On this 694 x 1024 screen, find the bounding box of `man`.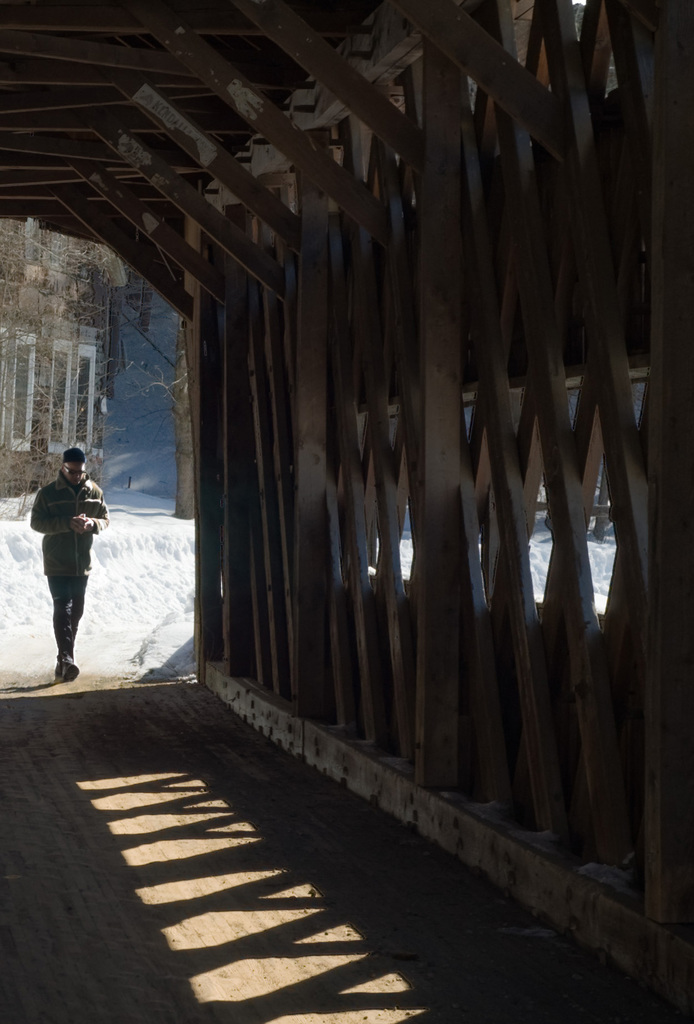
Bounding box: bbox=(28, 446, 113, 678).
